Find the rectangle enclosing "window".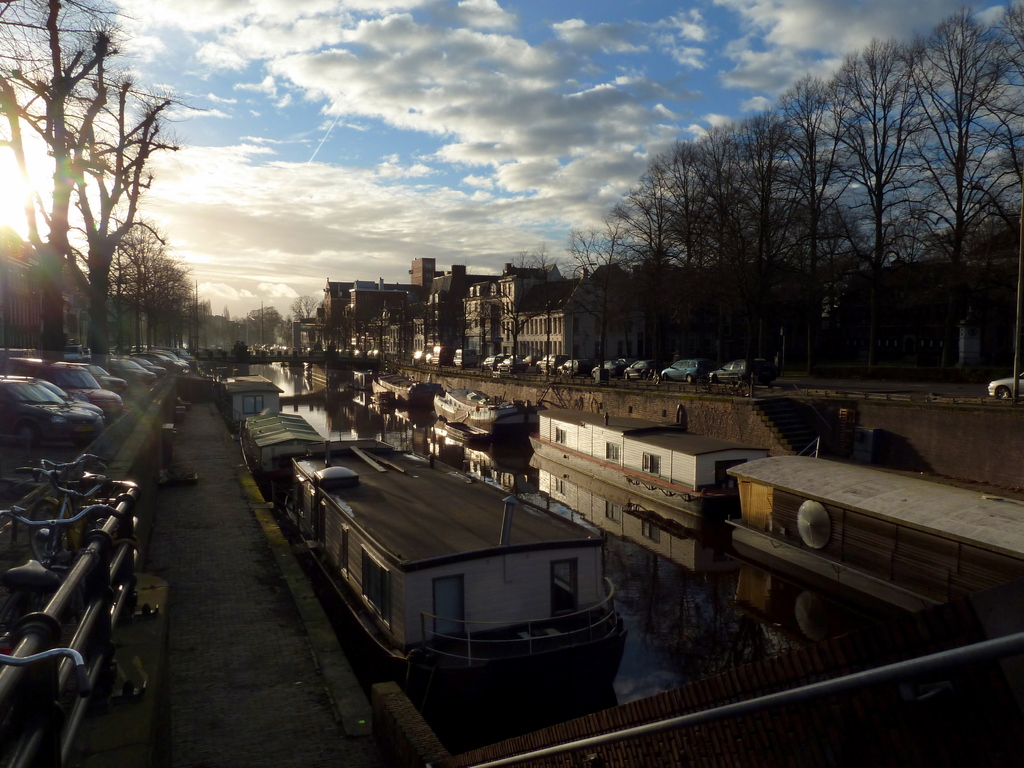
bbox=(243, 395, 263, 415).
